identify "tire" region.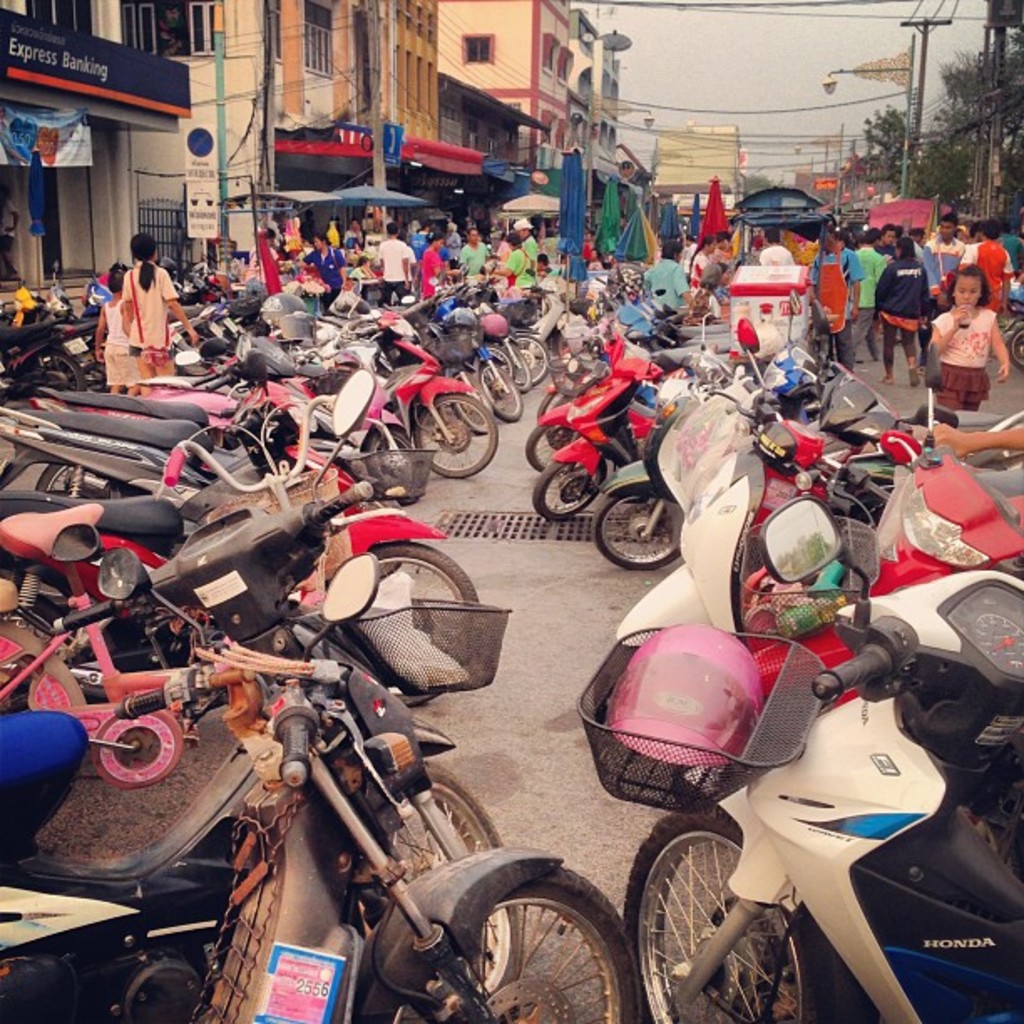
Region: 497 330 547 381.
